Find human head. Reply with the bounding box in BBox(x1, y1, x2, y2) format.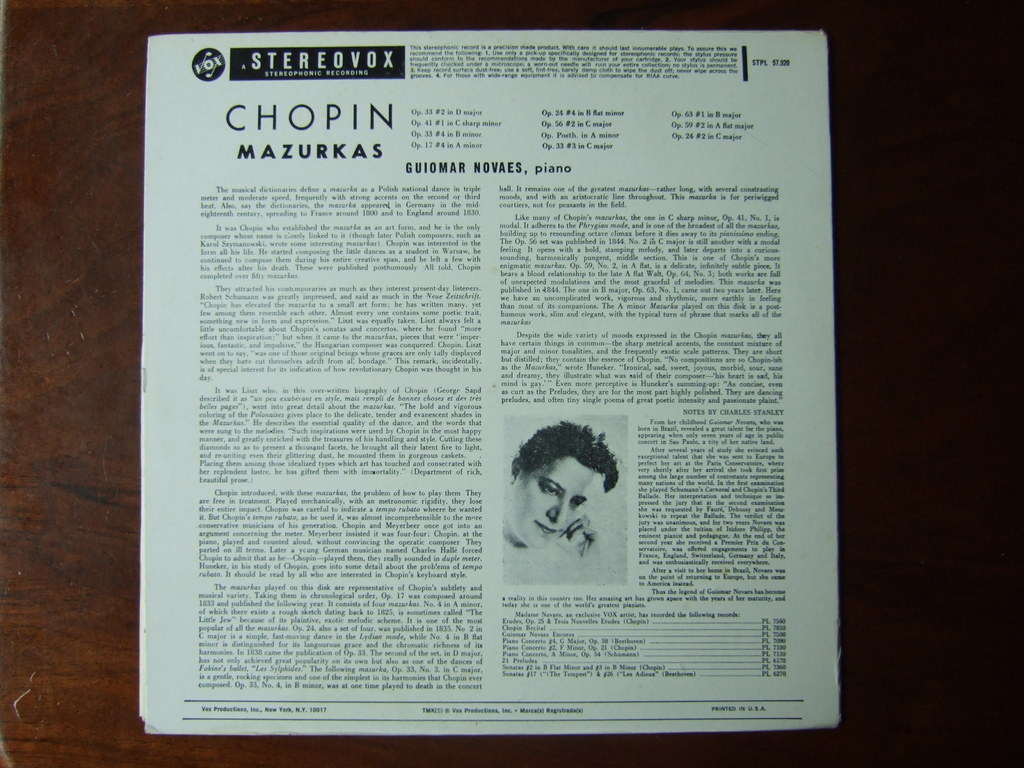
BBox(495, 419, 628, 557).
